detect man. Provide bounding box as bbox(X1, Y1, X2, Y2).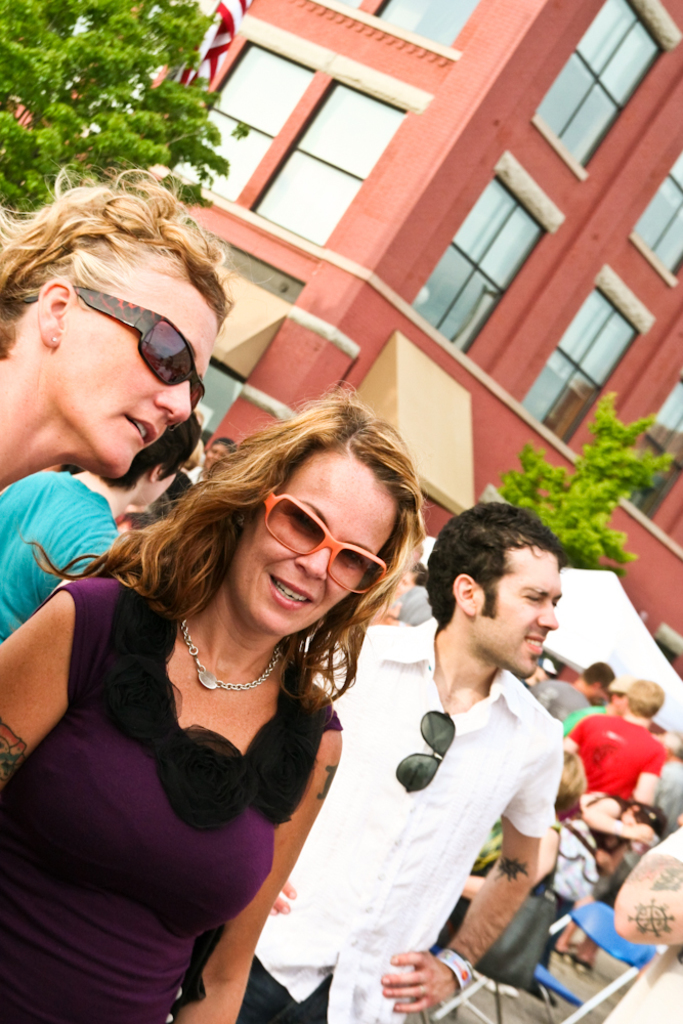
bbox(188, 439, 239, 485).
